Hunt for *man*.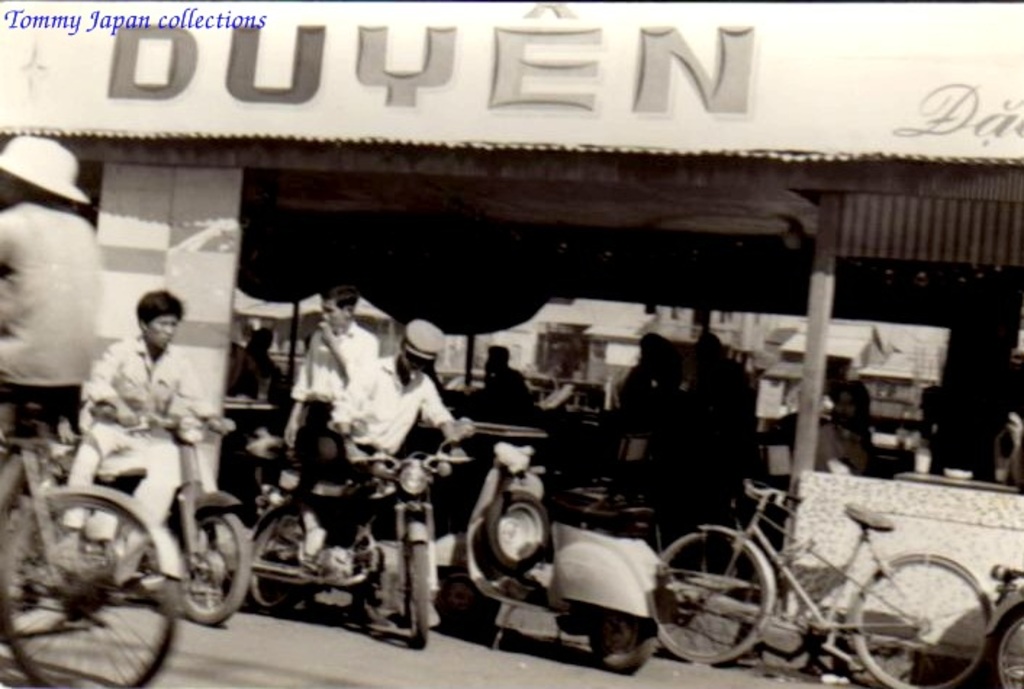
Hunted down at <box>0,138,99,458</box>.
